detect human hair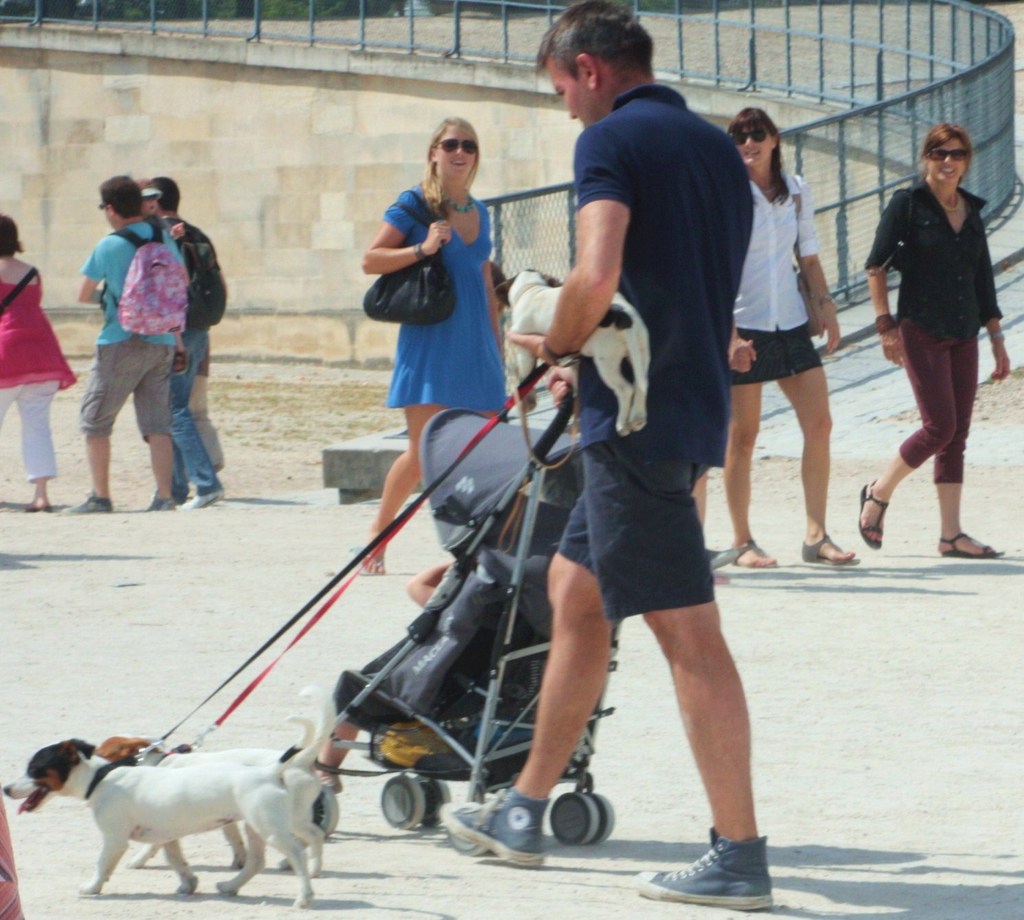
bbox=(728, 110, 794, 200)
